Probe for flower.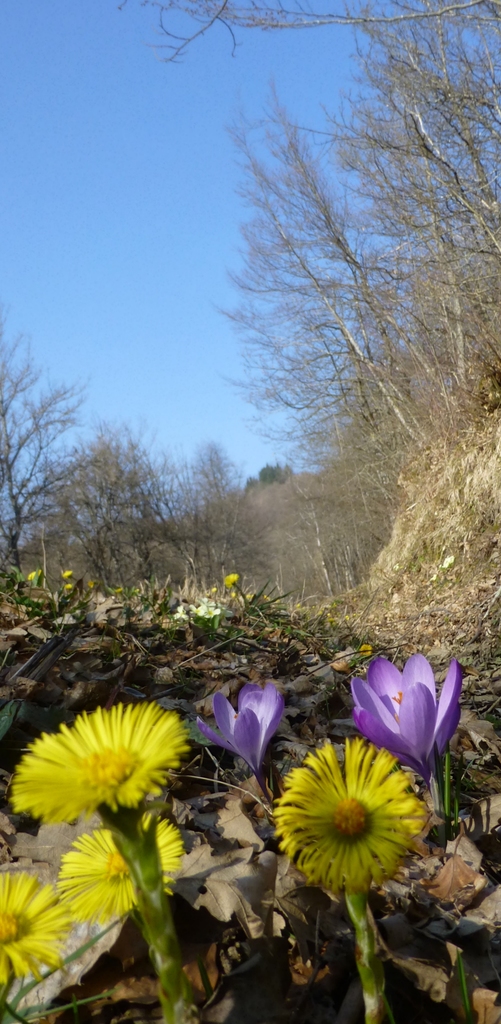
Probe result: [447,552,459,570].
